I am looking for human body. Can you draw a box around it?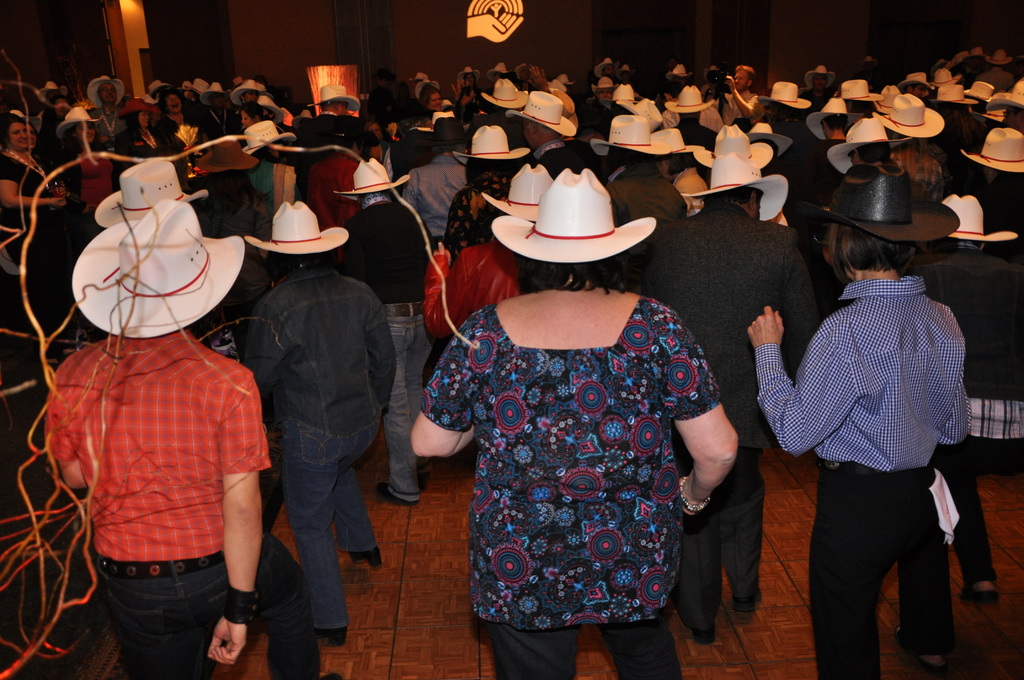
Sure, the bounding box is x1=409, y1=282, x2=742, y2=679.
